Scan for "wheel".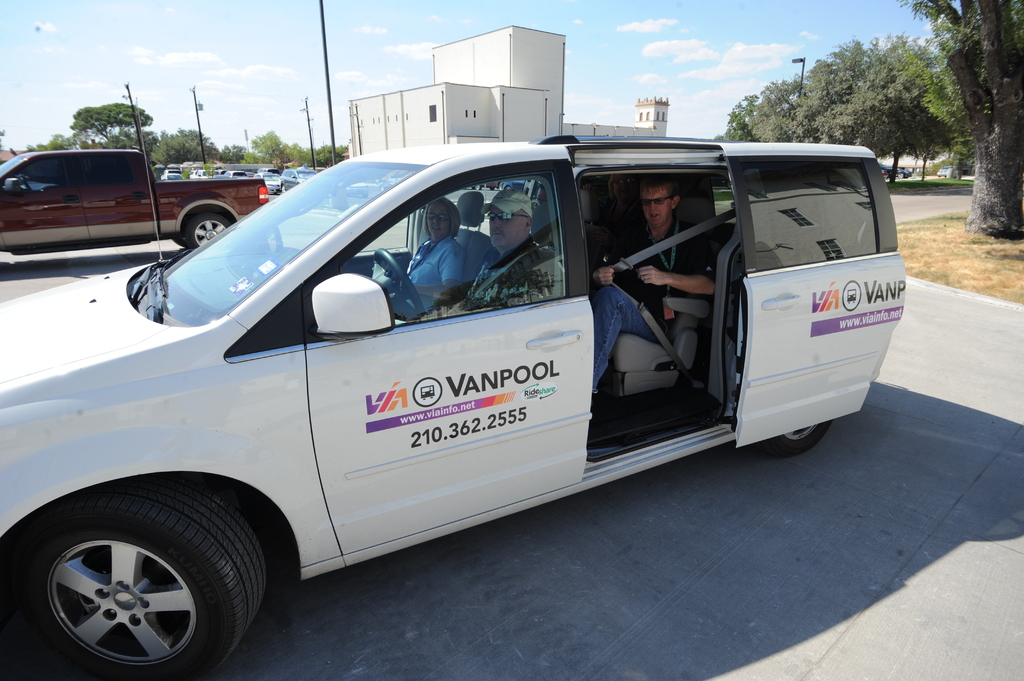
Scan result: 506,185,511,188.
